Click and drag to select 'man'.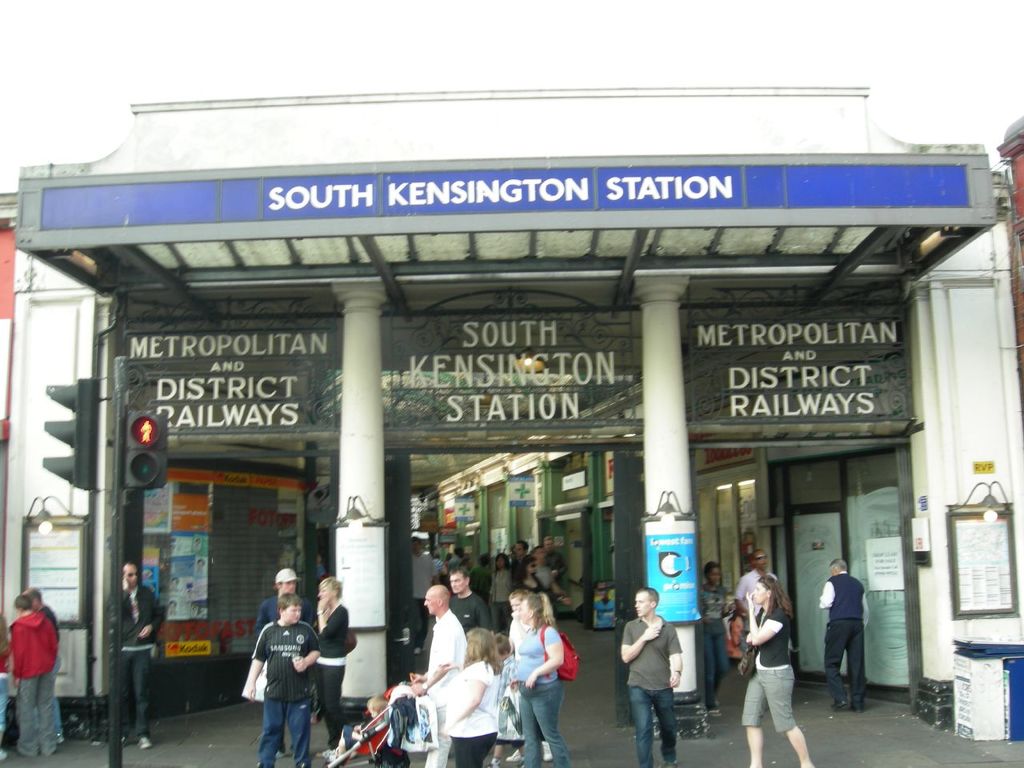
Selection: (446, 546, 466, 570).
